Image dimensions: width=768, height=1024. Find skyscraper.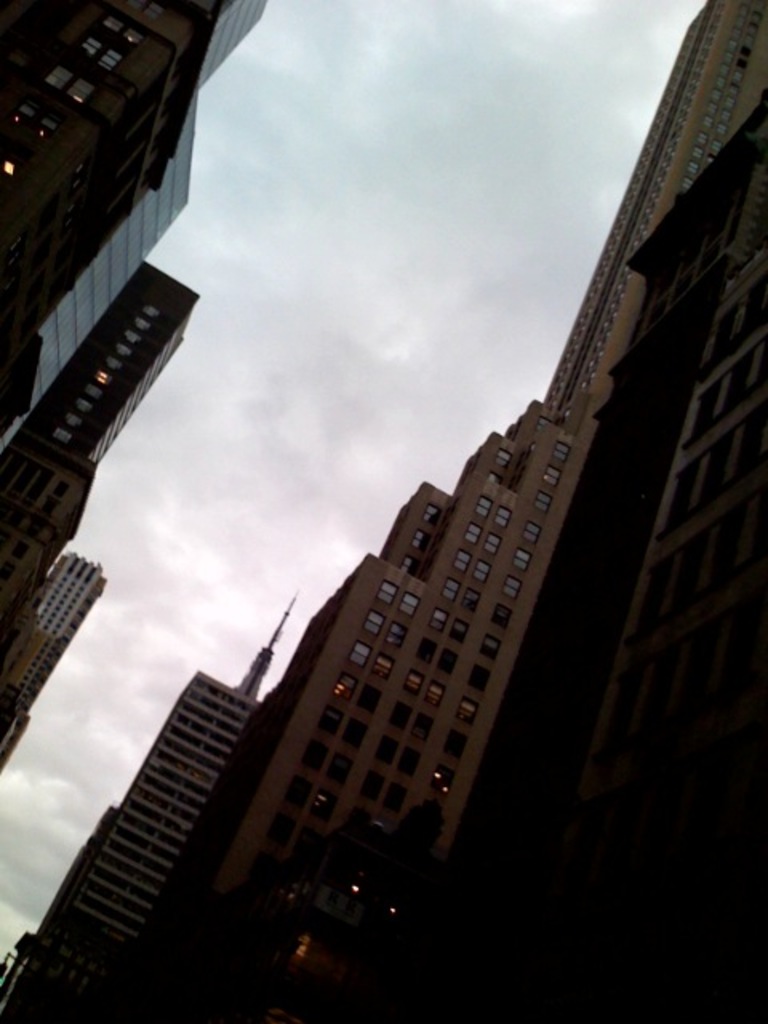
[0, 0, 272, 450].
